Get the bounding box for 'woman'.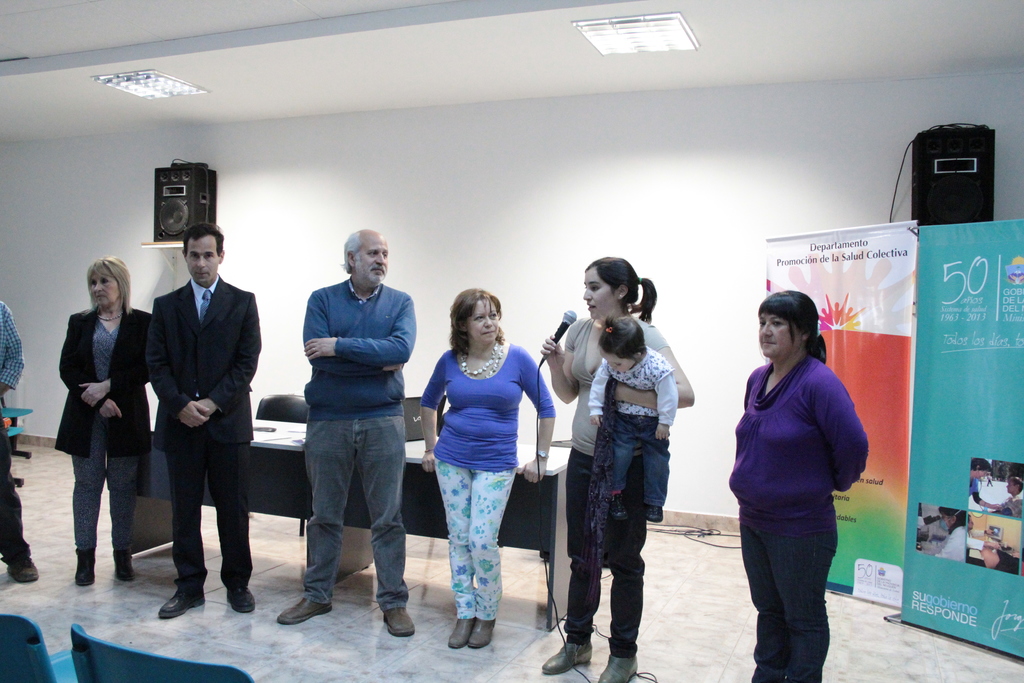
419 286 555 654.
